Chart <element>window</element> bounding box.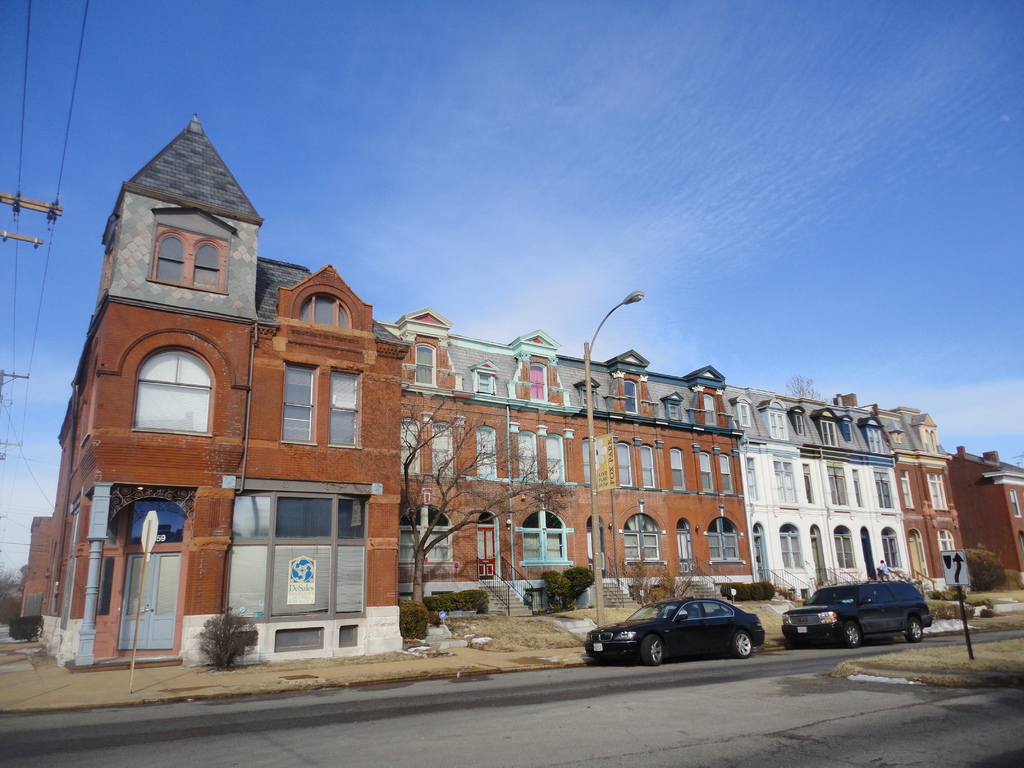
Charted: <box>584,385,601,409</box>.
